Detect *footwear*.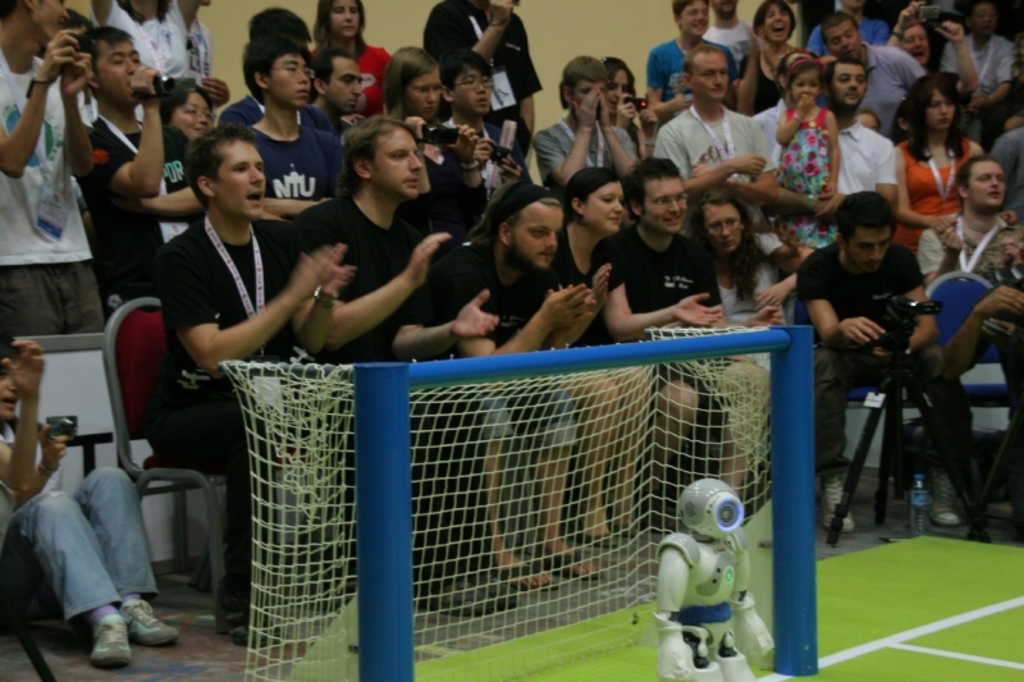
Detected at (549,541,602,580).
